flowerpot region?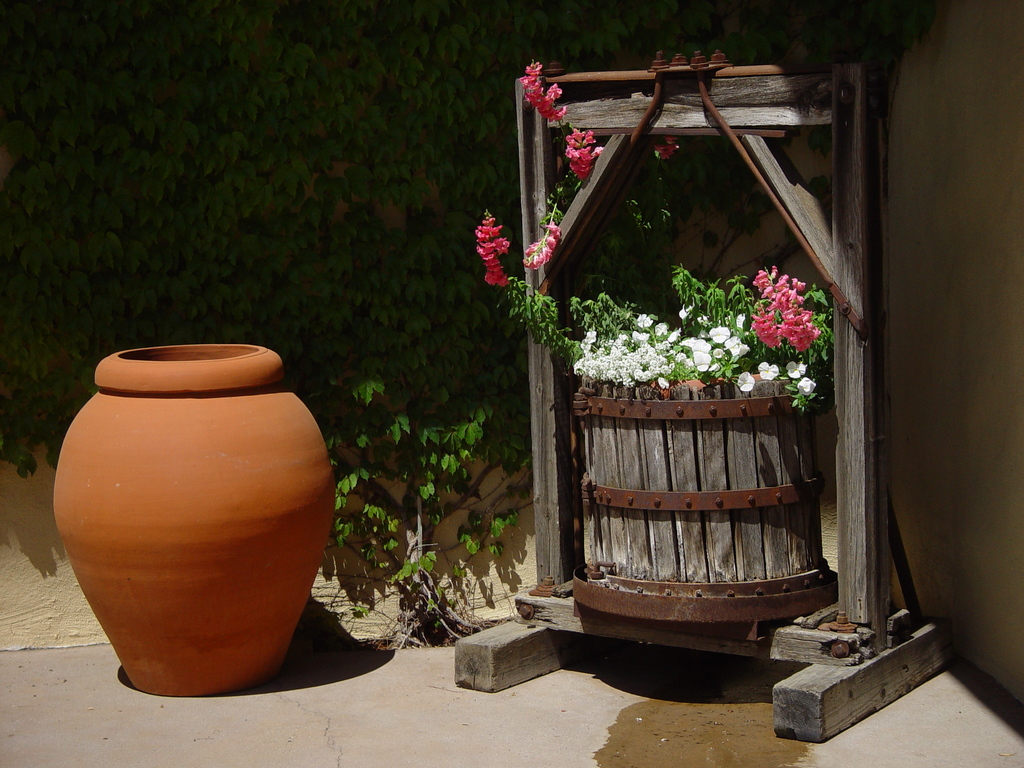
locate(52, 346, 333, 697)
